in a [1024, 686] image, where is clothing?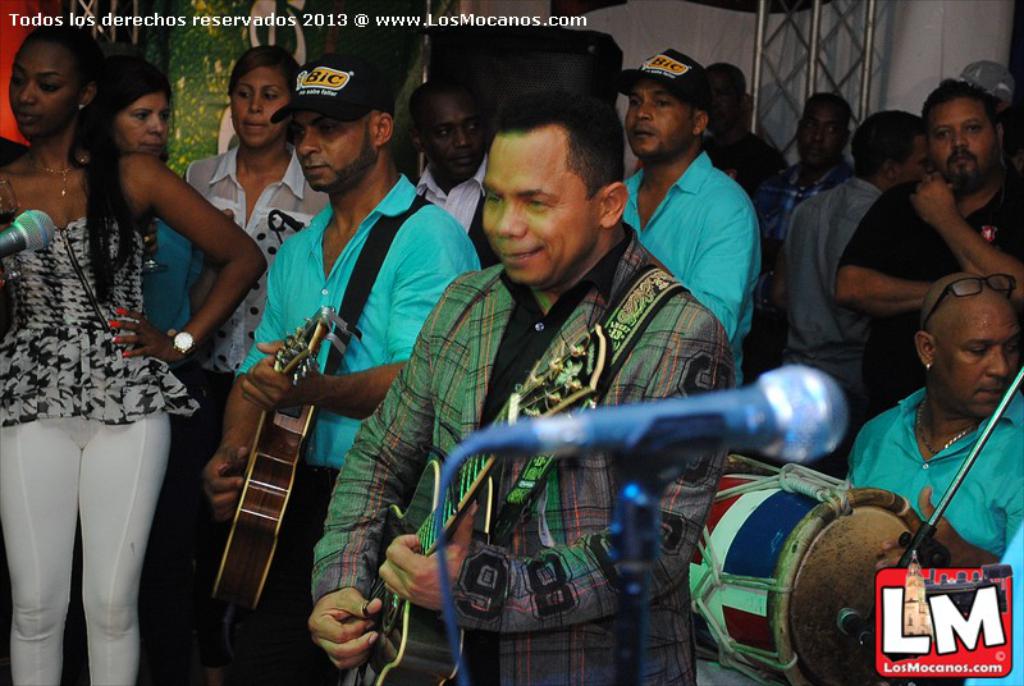
pyautogui.locateOnScreen(614, 154, 763, 378).
